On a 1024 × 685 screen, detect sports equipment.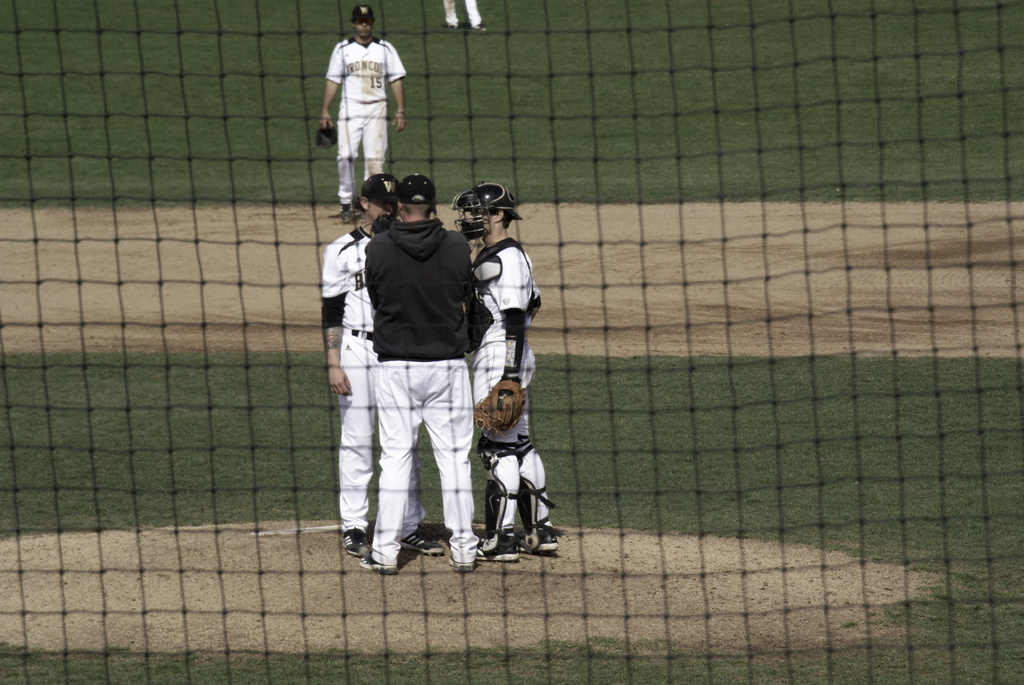
{"x1": 411, "y1": 524, "x2": 440, "y2": 558}.
